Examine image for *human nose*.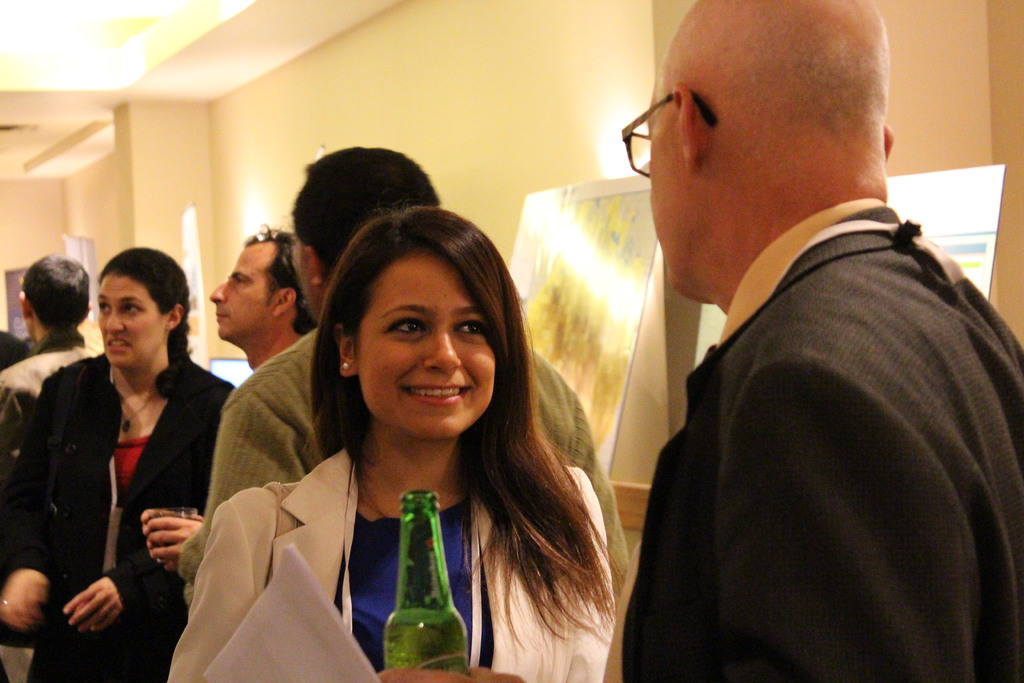
Examination result: crop(209, 279, 231, 308).
